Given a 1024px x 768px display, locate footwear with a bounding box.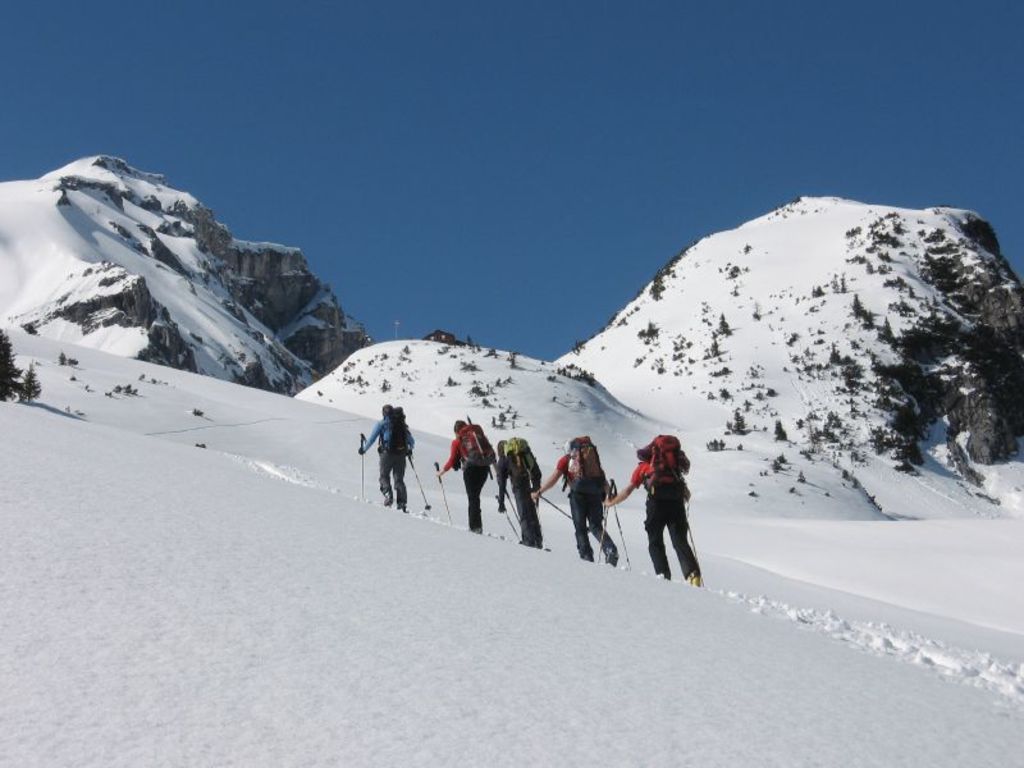
Located: left=604, top=547, right=622, bottom=570.
